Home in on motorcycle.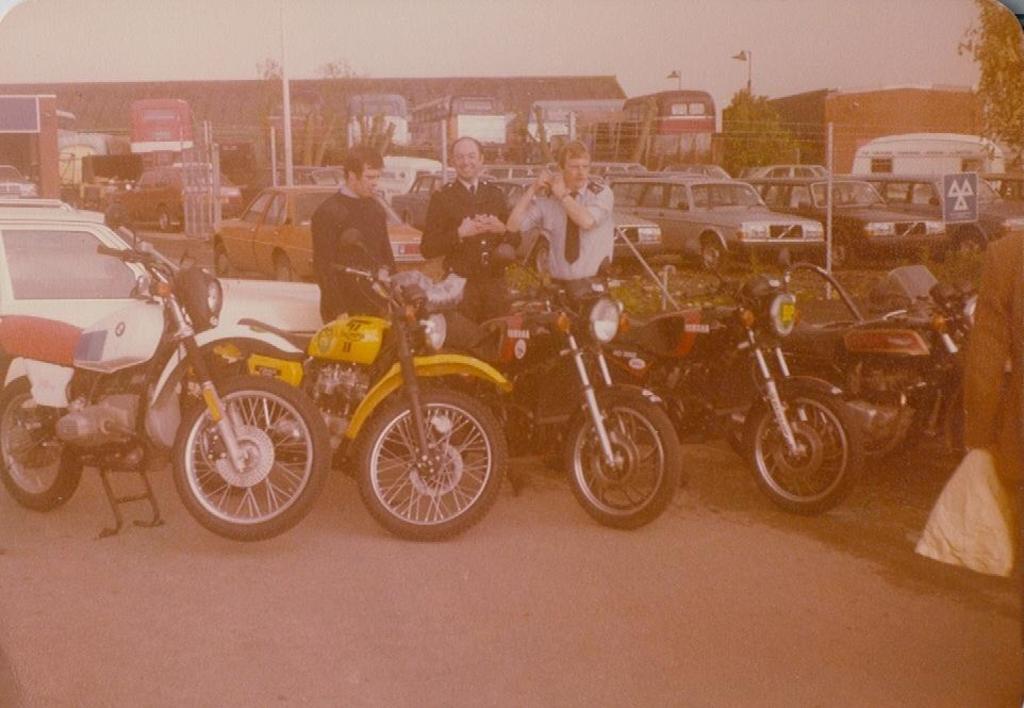
Homed in at bbox=(12, 273, 266, 529).
